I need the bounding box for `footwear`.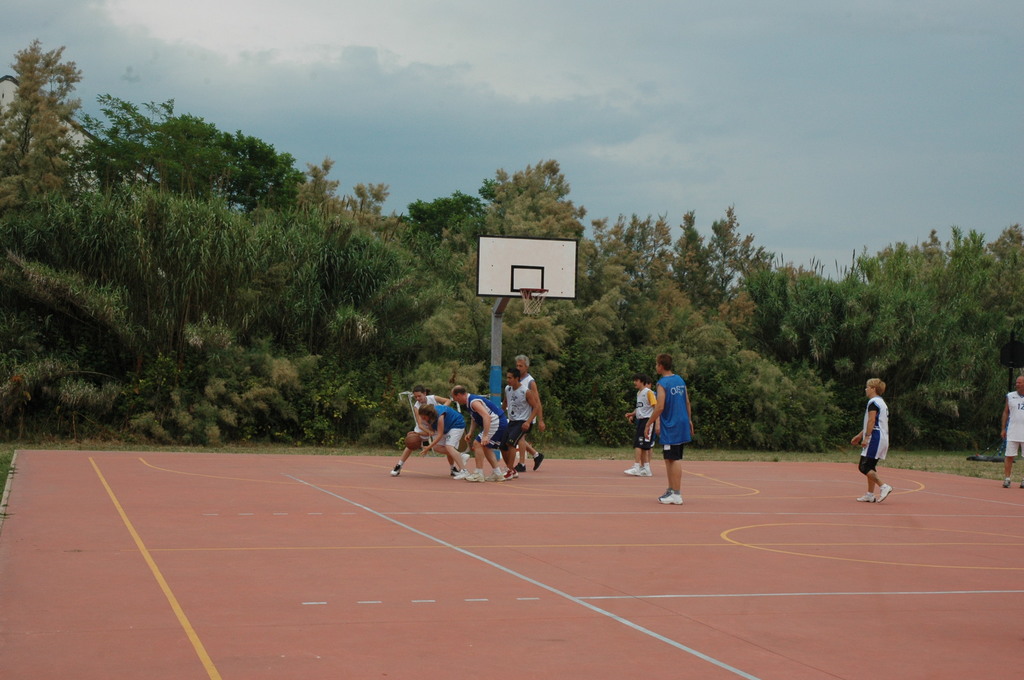
Here it is: 857 489 876 503.
